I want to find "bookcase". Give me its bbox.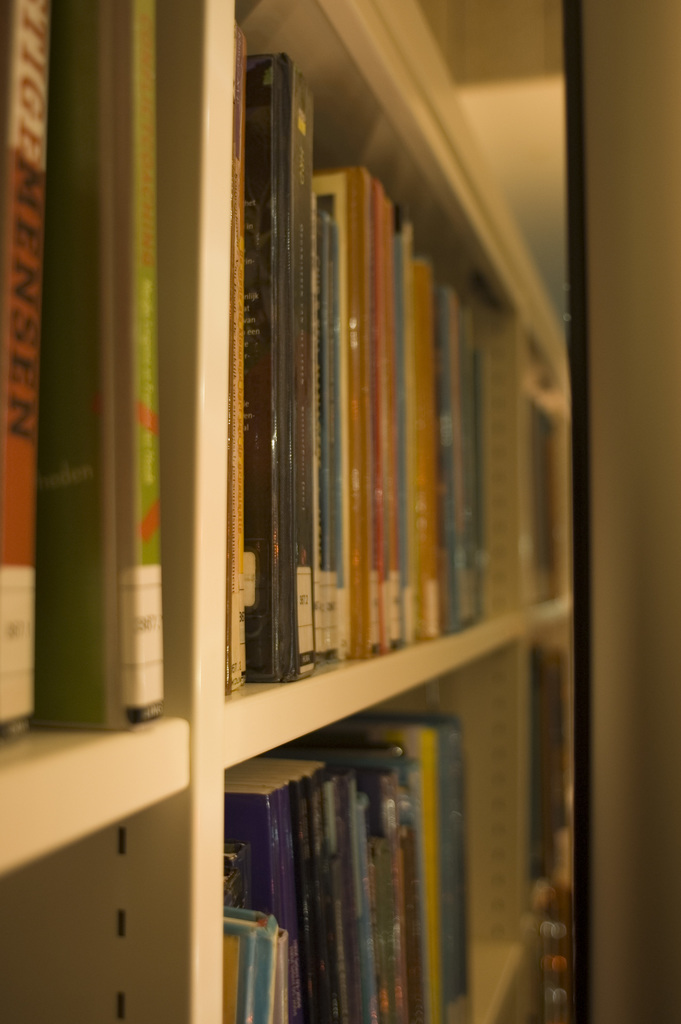
bbox=(85, 0, 623, 1016).
